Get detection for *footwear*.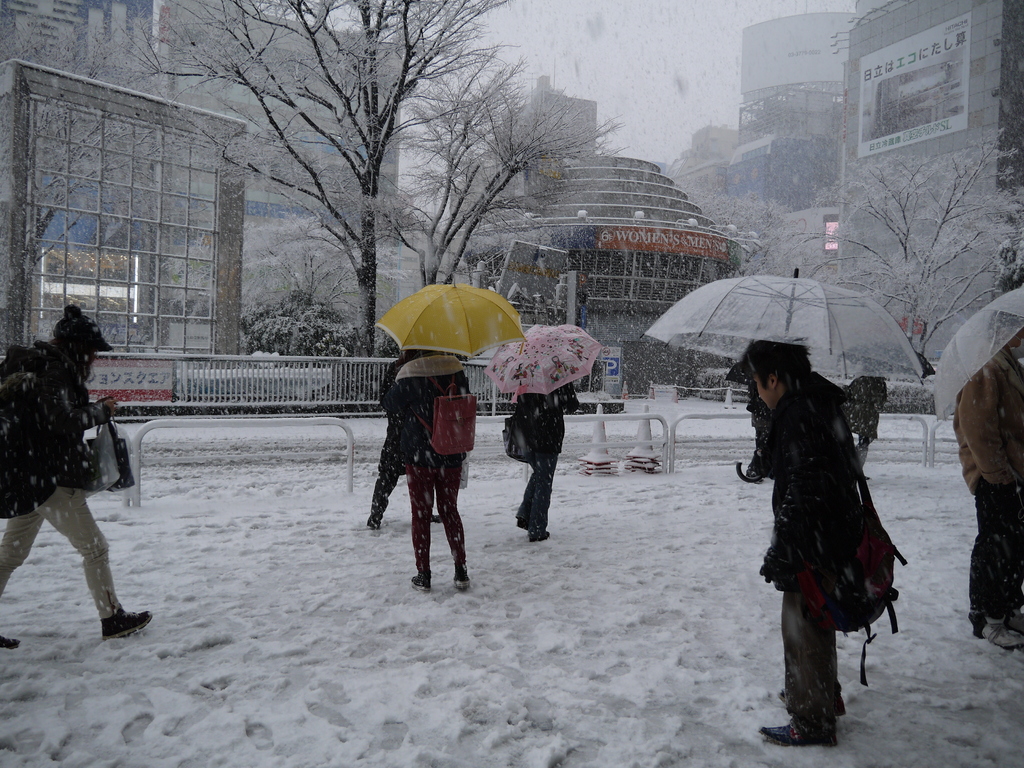
Detection: (452,569,481,585).
